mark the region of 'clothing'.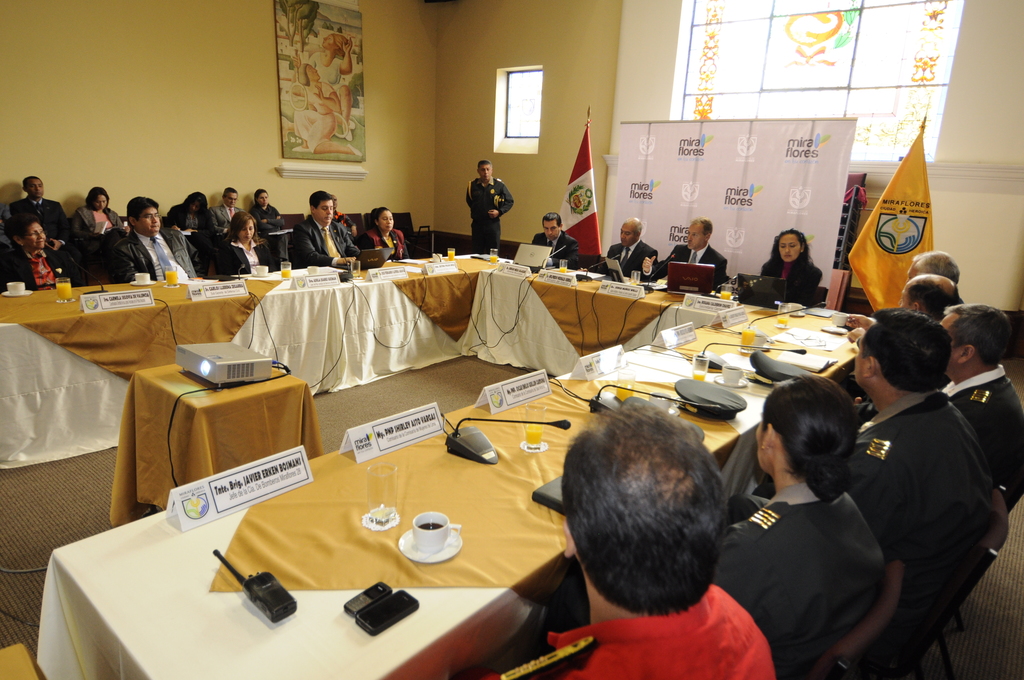
Region: [846, 387, 996, 612].
